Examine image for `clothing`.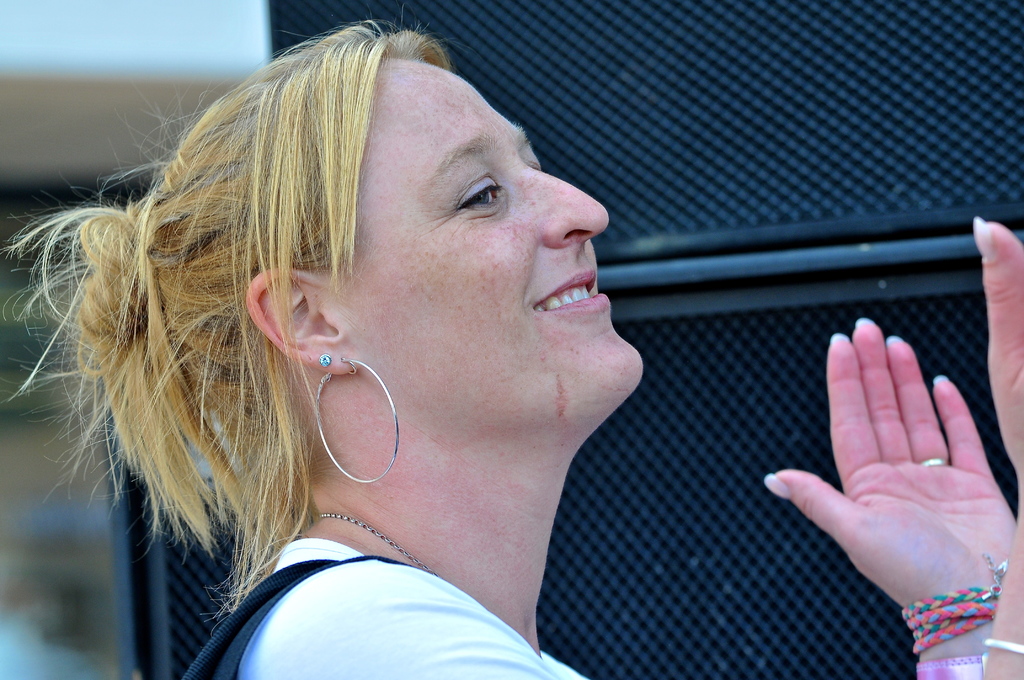
Examination result: detection(193, 540, 580, 660).
